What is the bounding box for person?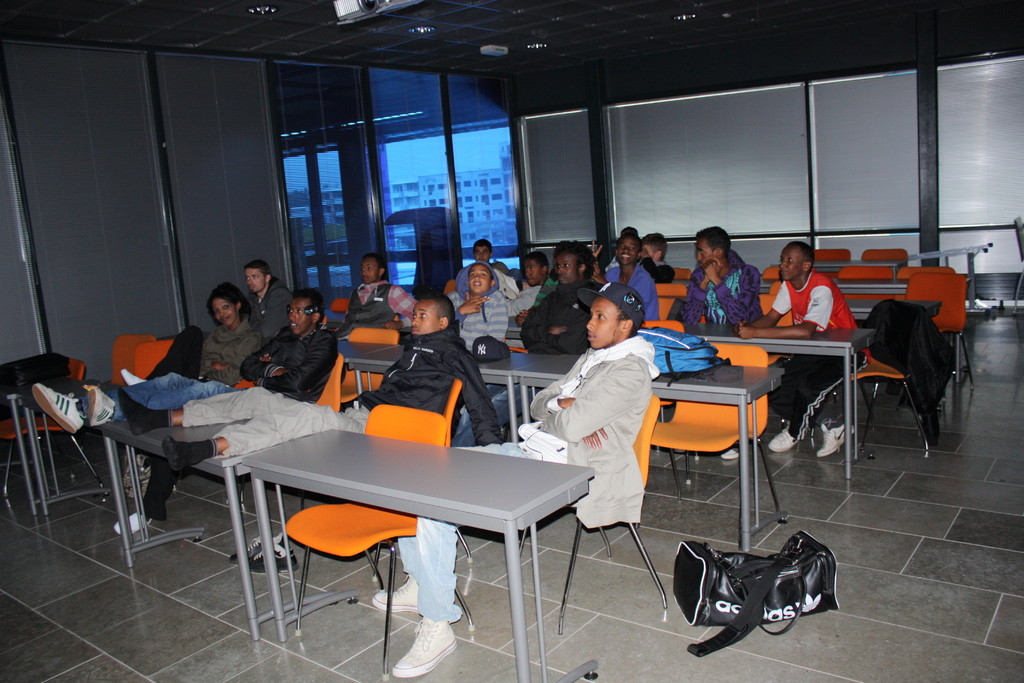
box(735, 243, 871, 459).
